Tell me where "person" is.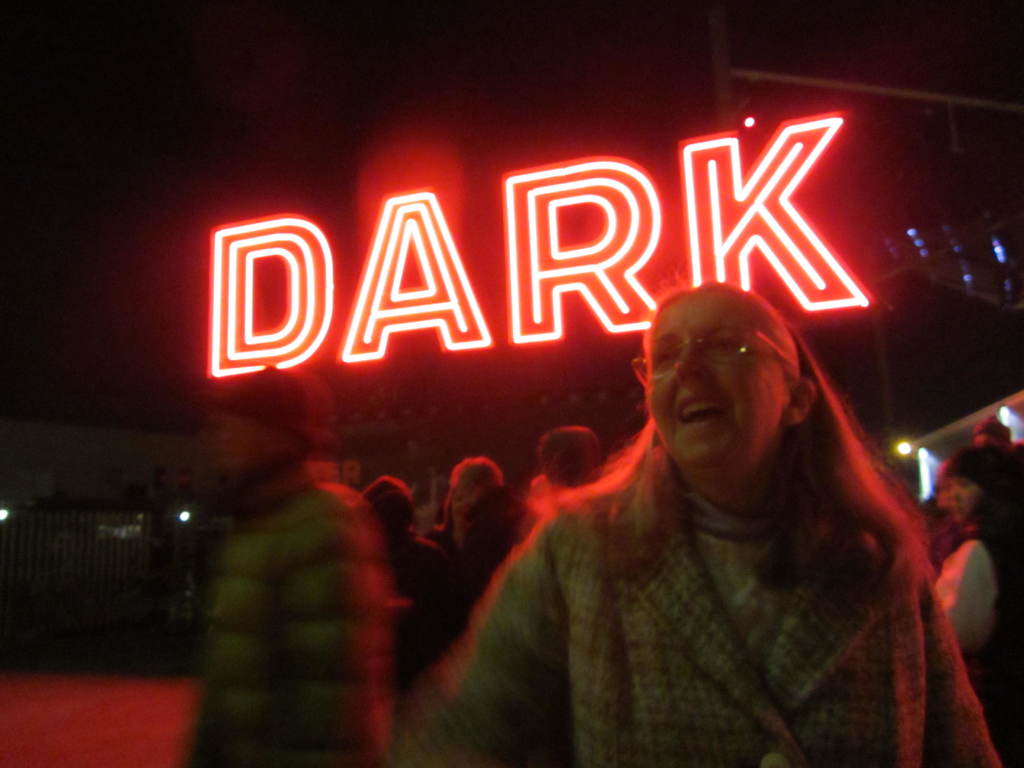
"person" is at bbox(445, 238, 970, 752).
